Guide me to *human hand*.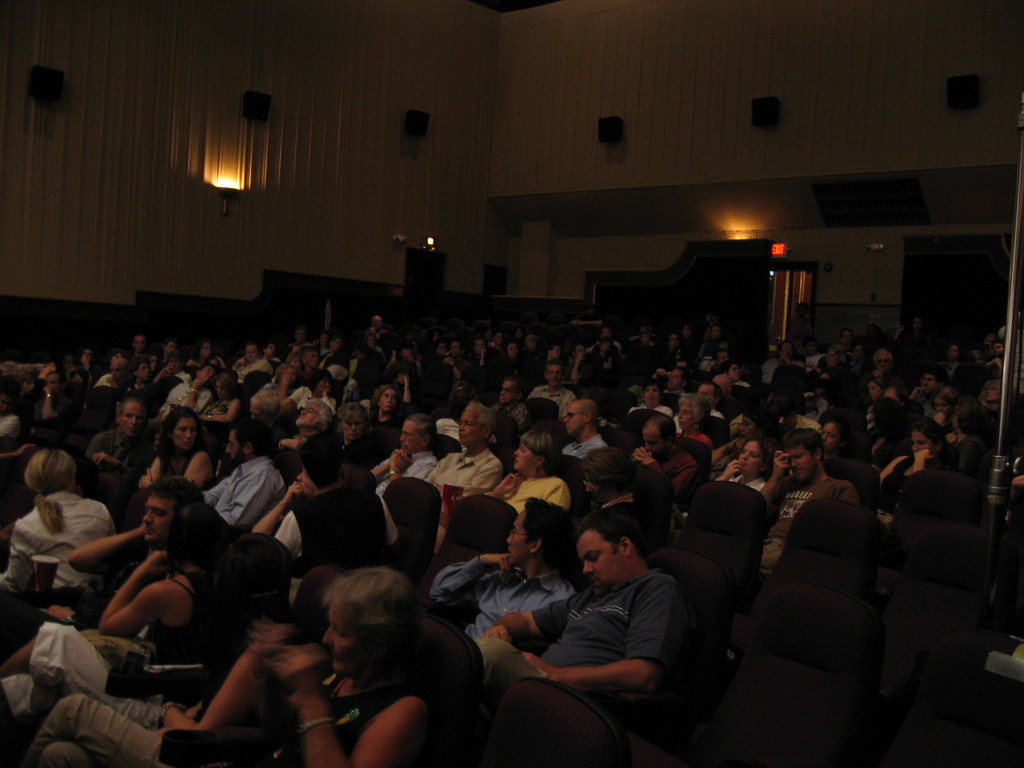
Guidance: 392,452,407,472.
